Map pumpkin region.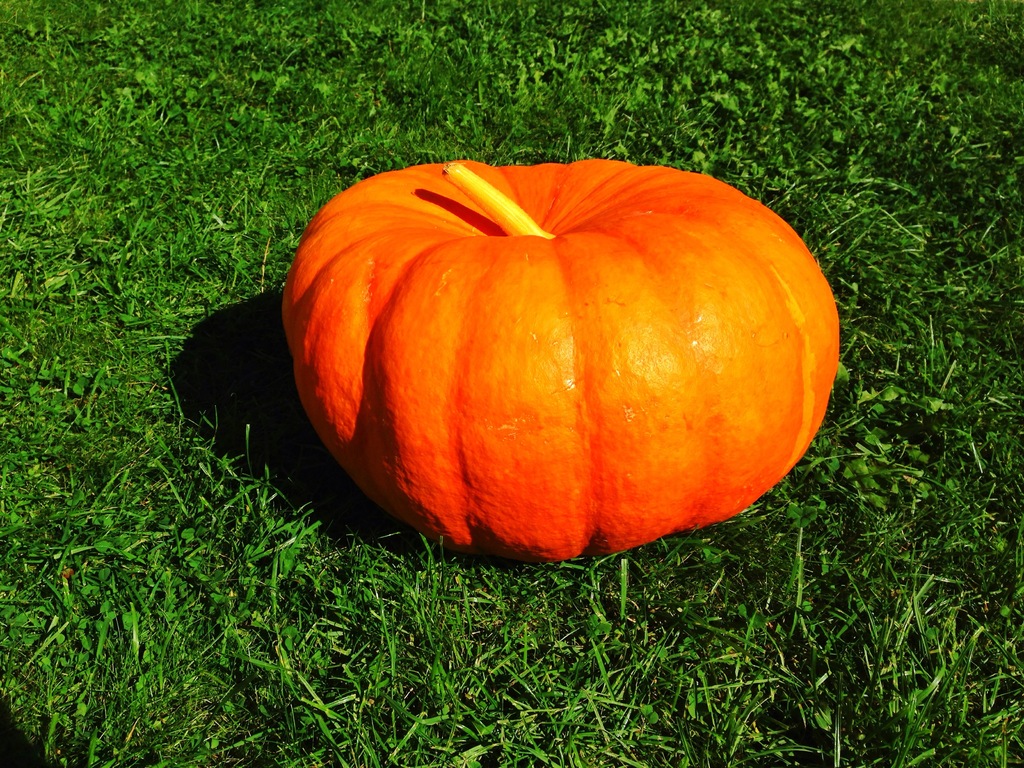
Mapped to {"x1": 284, "y1": 147, "x2": 852, "y2": 562}.
